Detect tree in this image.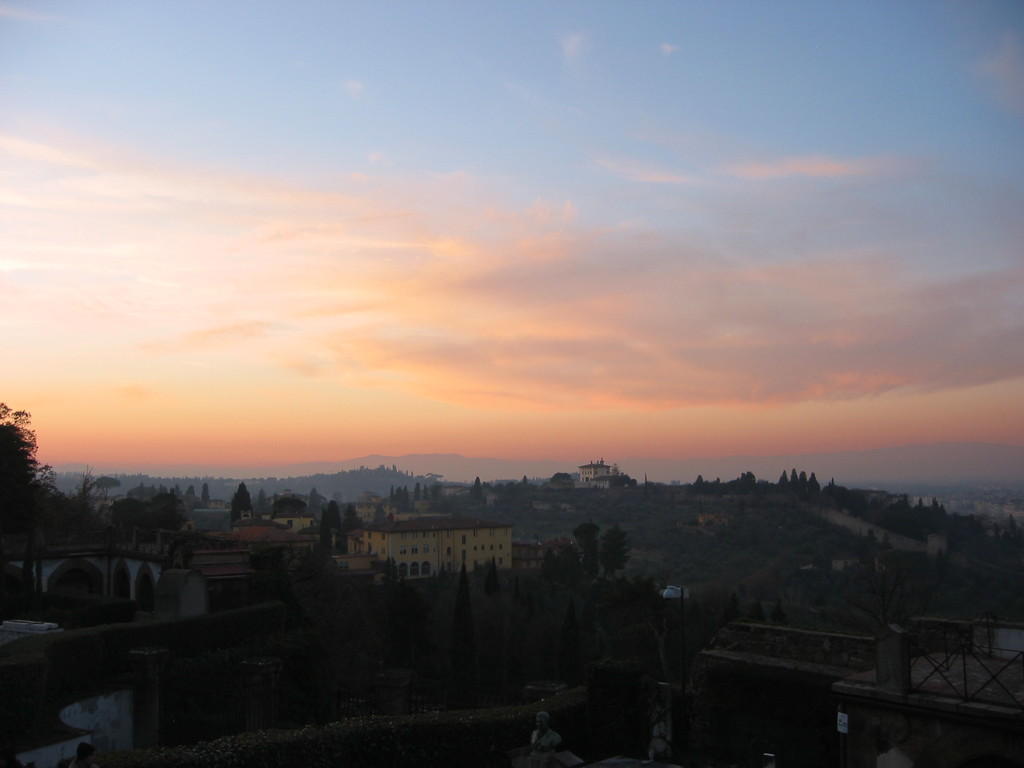
Detection: 0:404:70:554.
